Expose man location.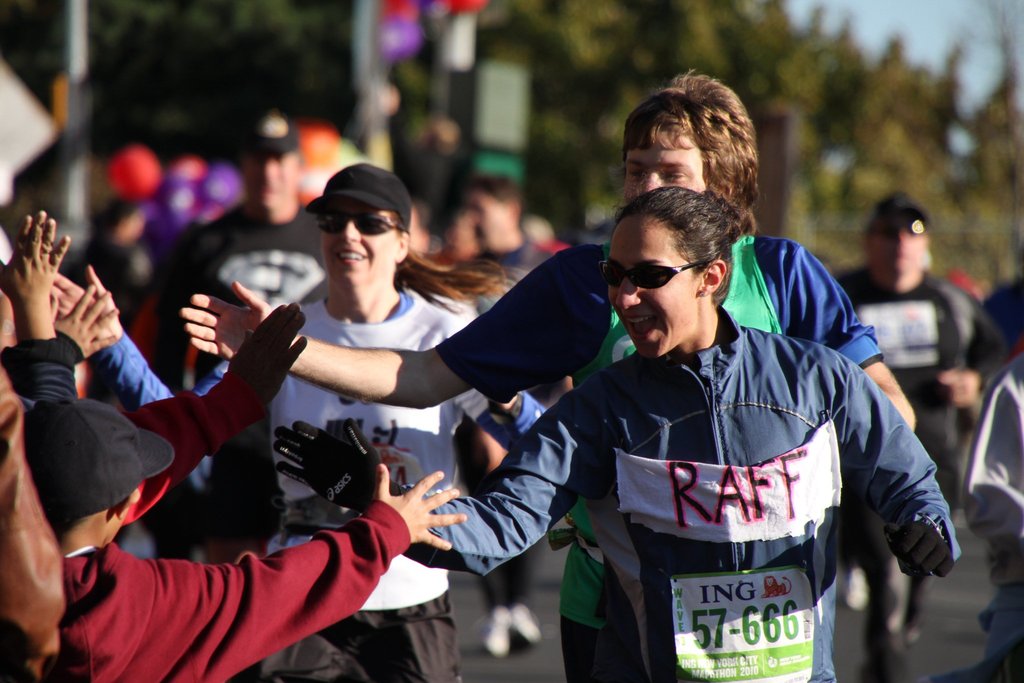
Exposed at crop(456, 170, 554, 657).
